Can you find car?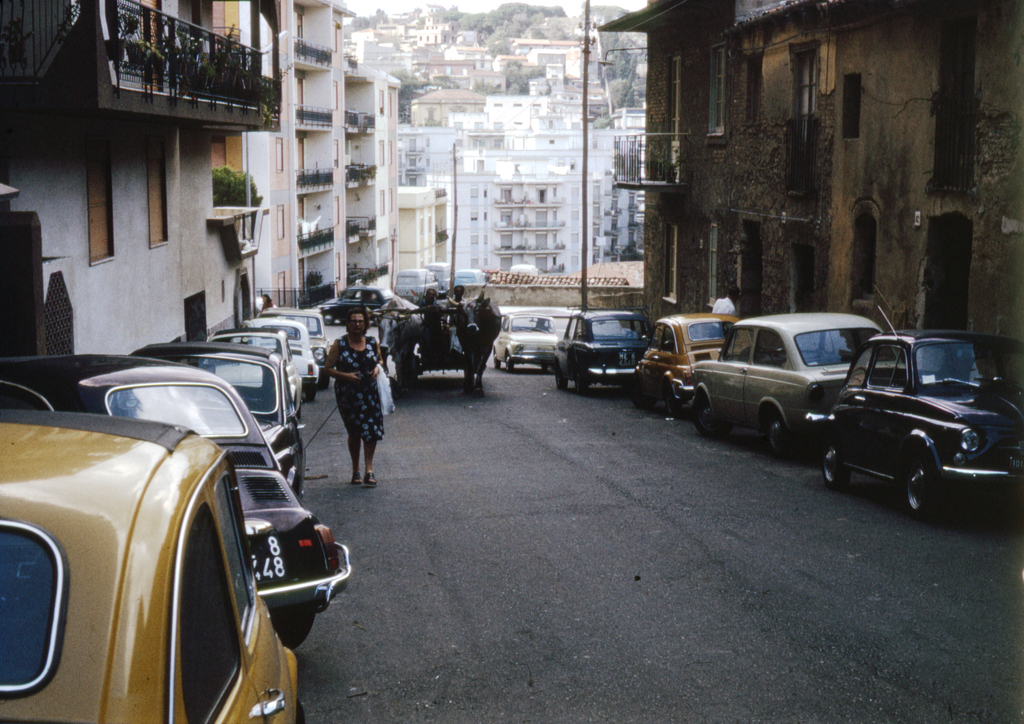
Yes, bounding box: x1=807 y1=316 x2=1005 y2=517.
